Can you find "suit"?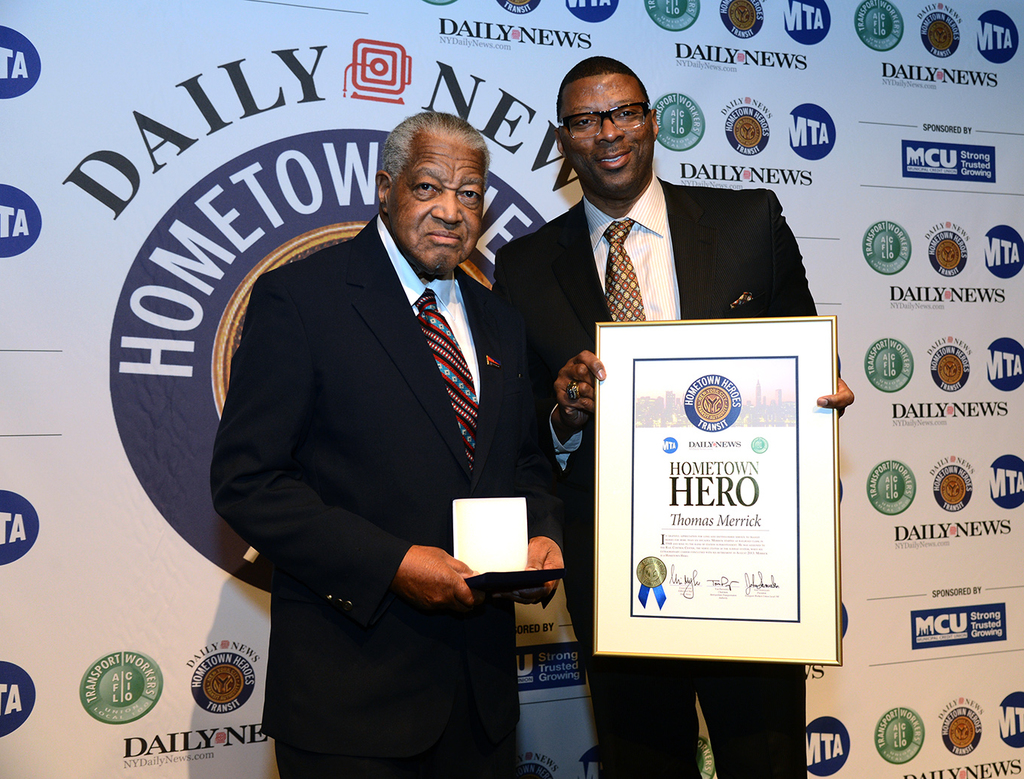
Yes, bounding box: <bbox>487, 172, 838, 778</bbox>.
